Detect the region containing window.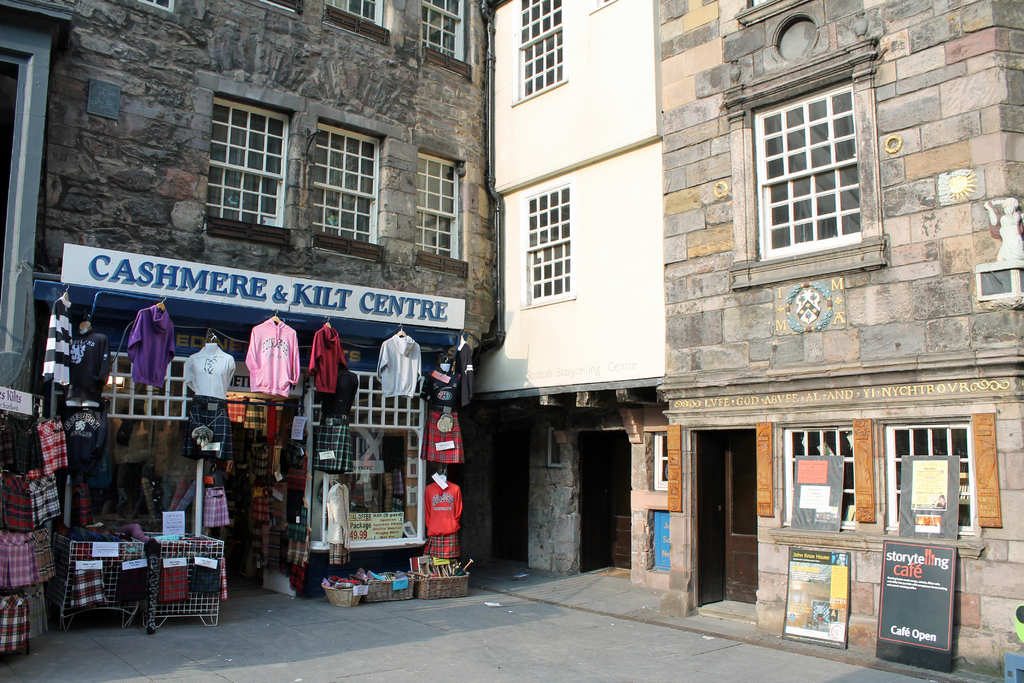
x1=201, y1=91, x2=299, y2=245.
